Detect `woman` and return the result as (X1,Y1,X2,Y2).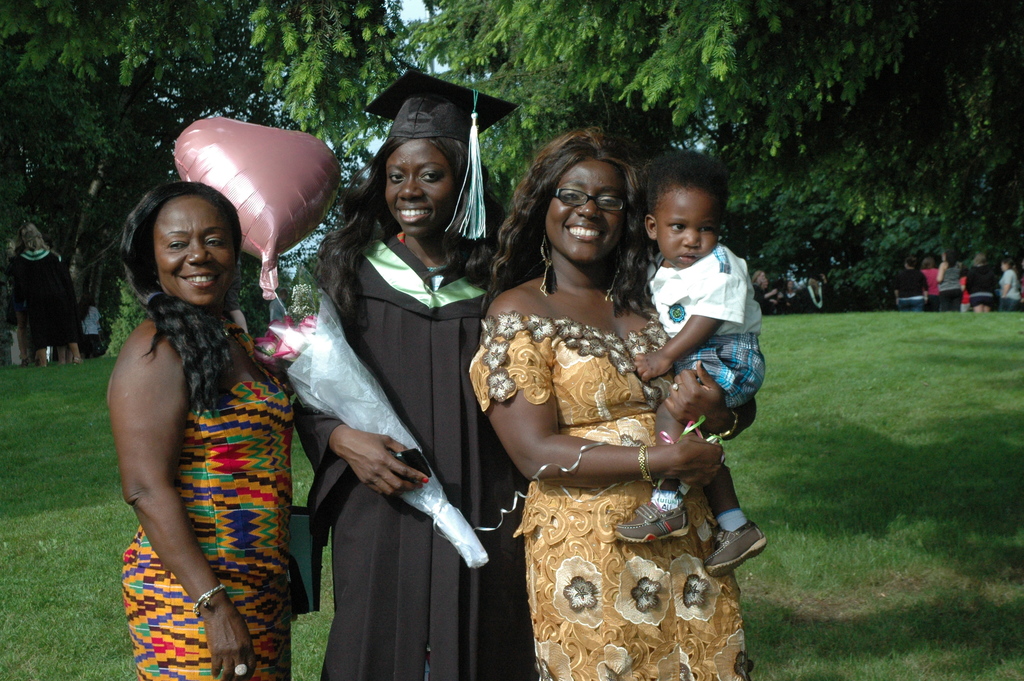
(464,131,753,671).
